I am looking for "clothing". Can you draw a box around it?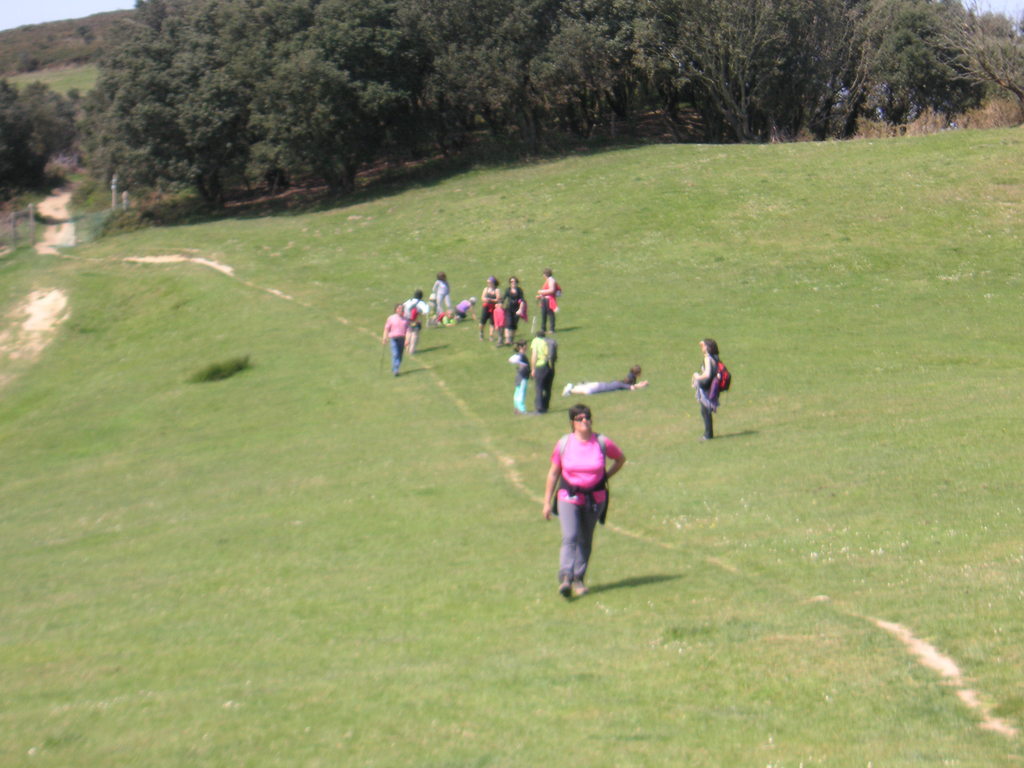
Sure, the bounding box is crop(499, 286, 524, 330).
